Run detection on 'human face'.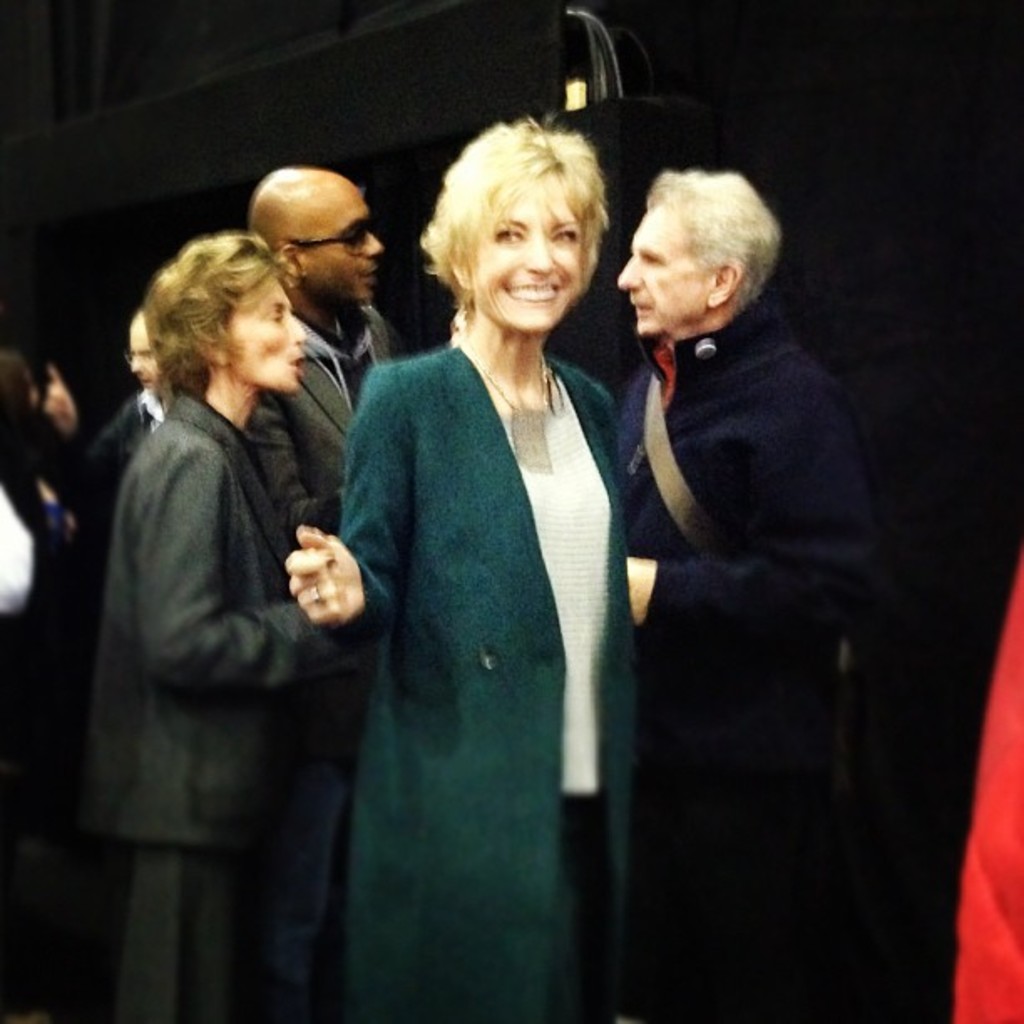
Result: locate(463, 169, 581, 336).
